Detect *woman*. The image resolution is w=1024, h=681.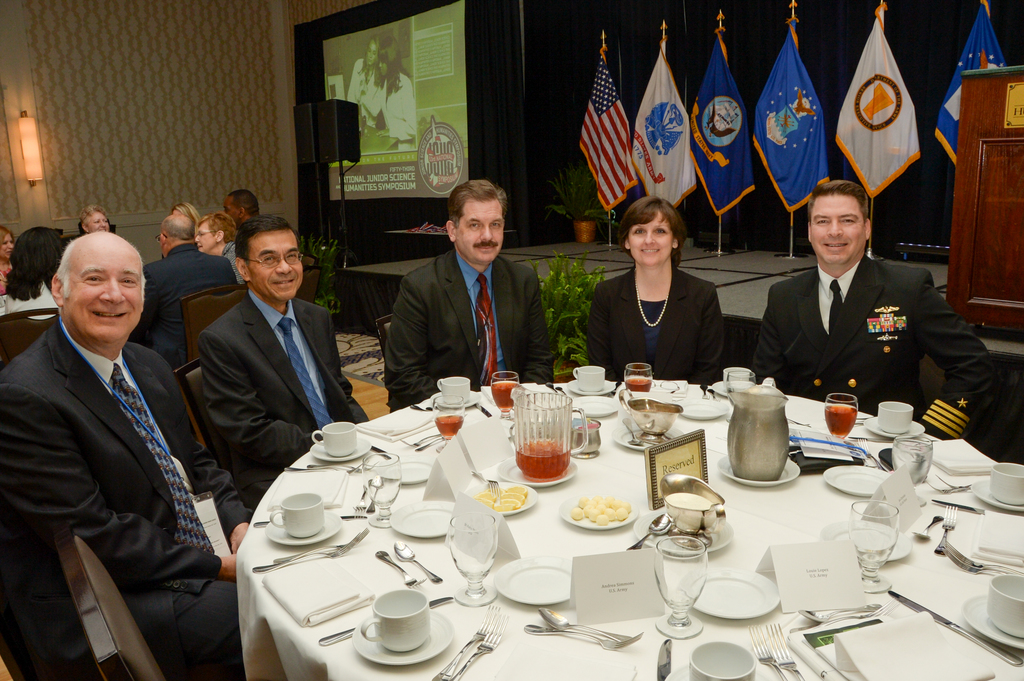
left=0, top=228, right=20, bottom=292.
